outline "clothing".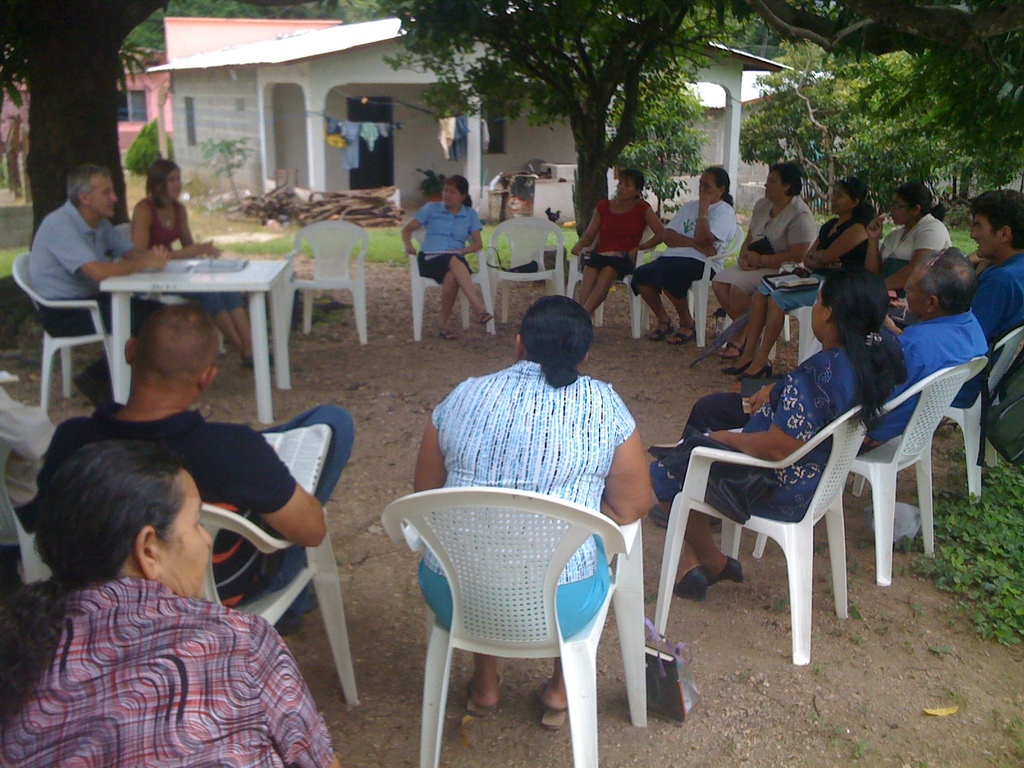
Outline: box=[0, 579, 341, 767].
